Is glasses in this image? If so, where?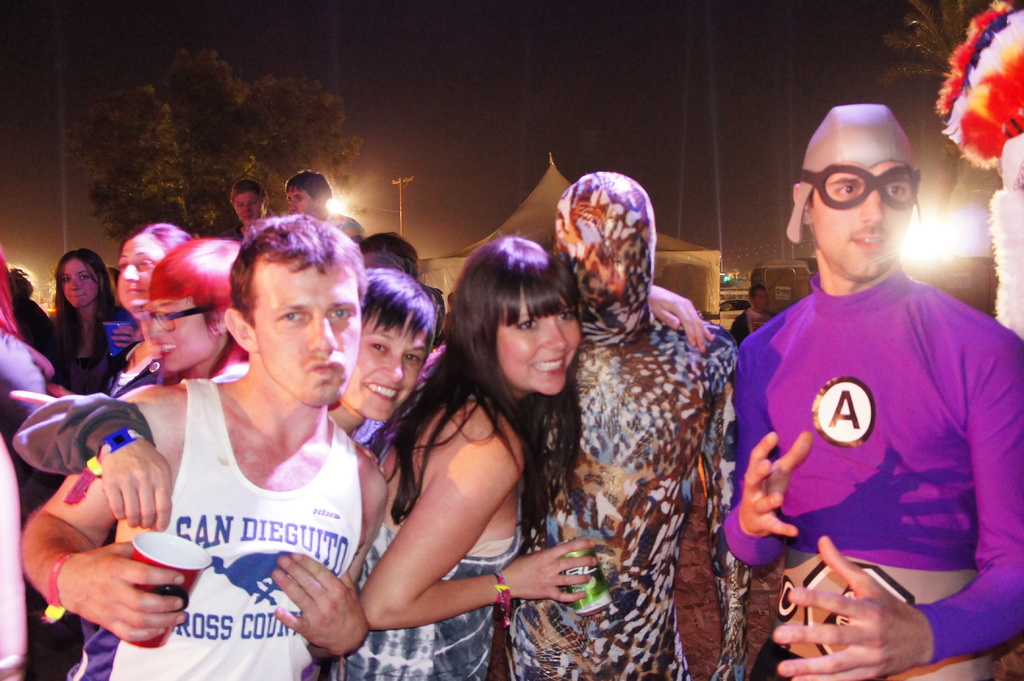
Yes, at rect(148, 298, 209, 329).
